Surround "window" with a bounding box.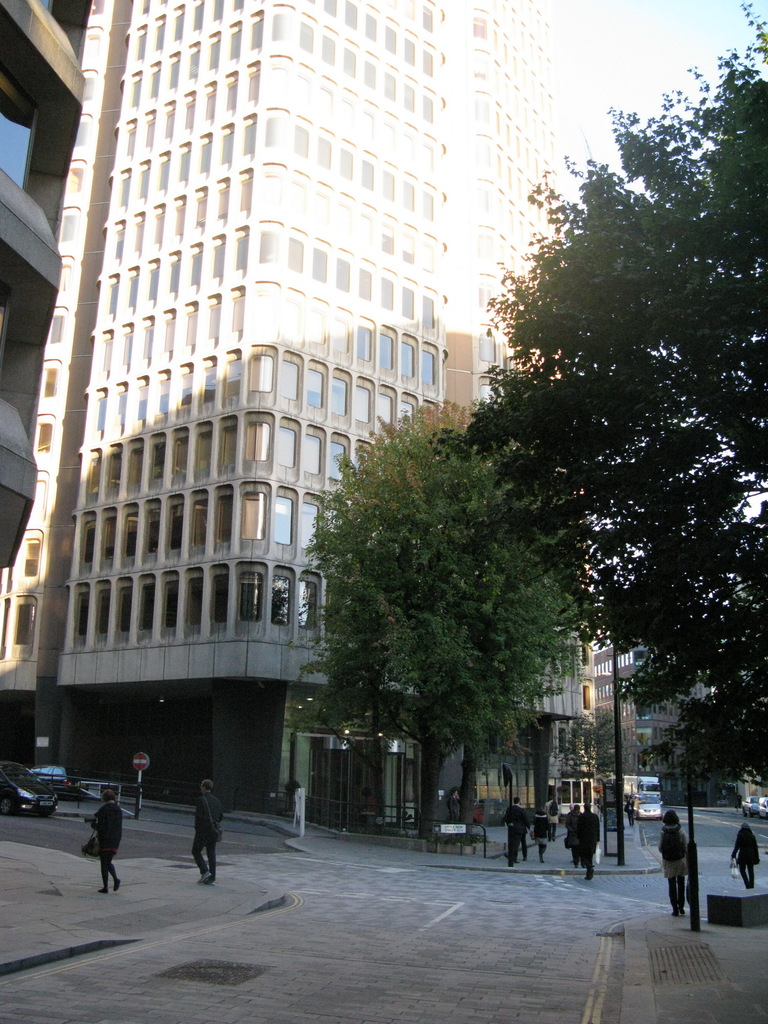
left=146, top=275, right=158, bottom=303.
